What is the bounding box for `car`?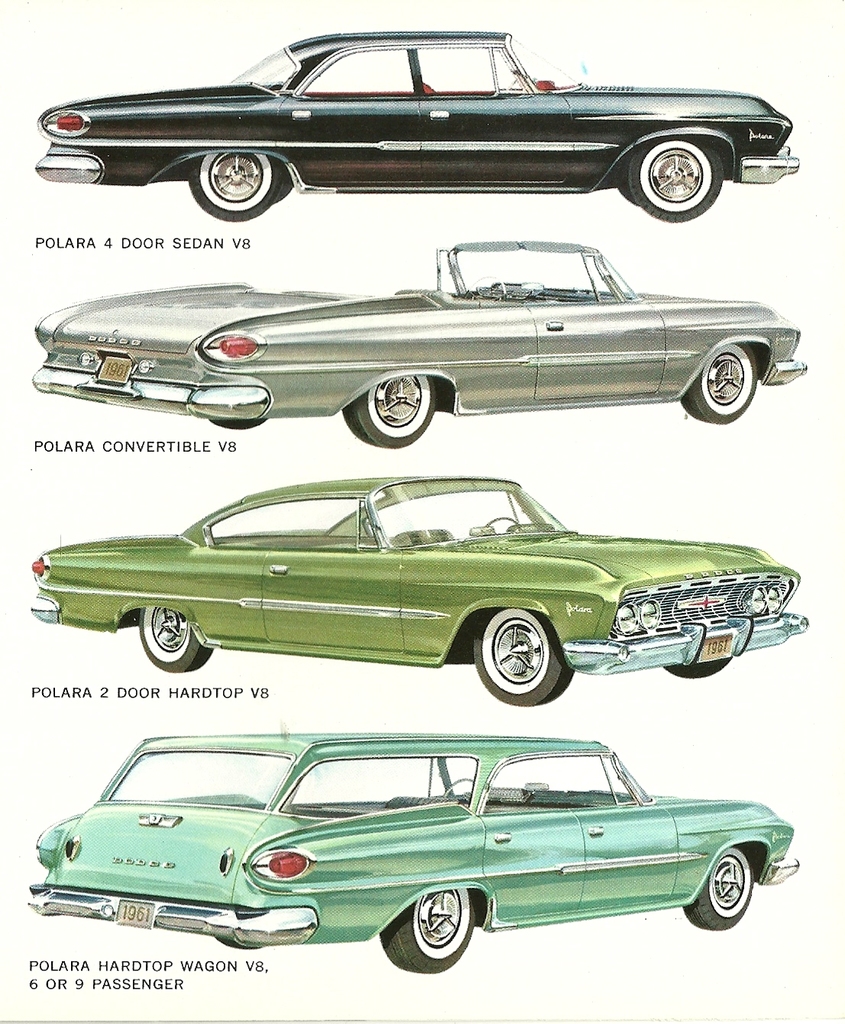
x1=29, y1=734, x2=798, y2=976.
